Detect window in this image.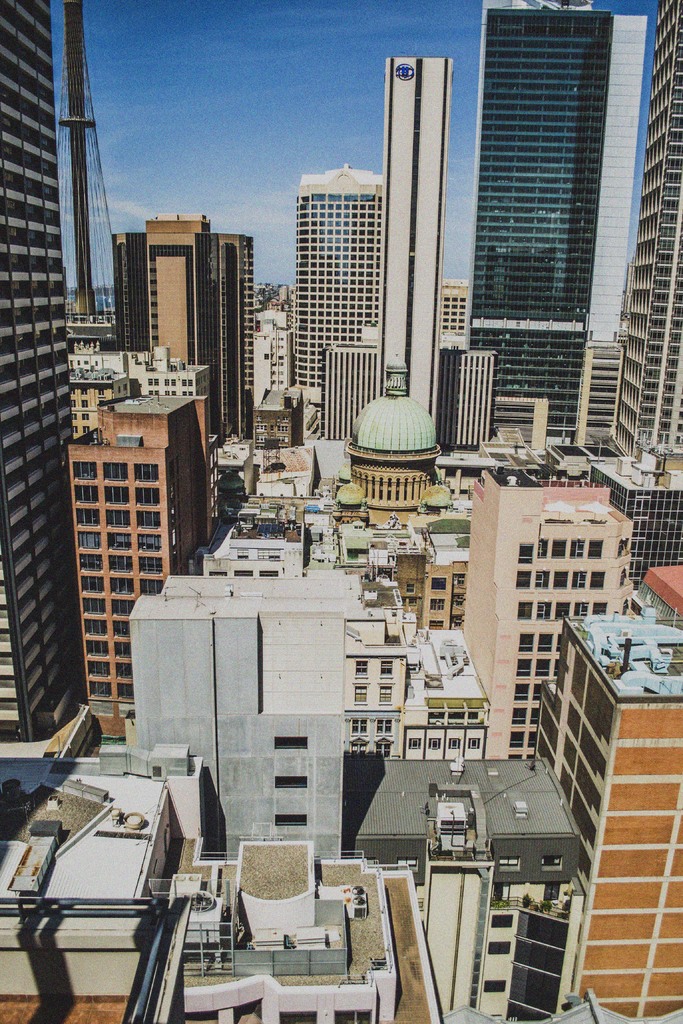
Detection: <region>70, 463, 95, 483</region>.
